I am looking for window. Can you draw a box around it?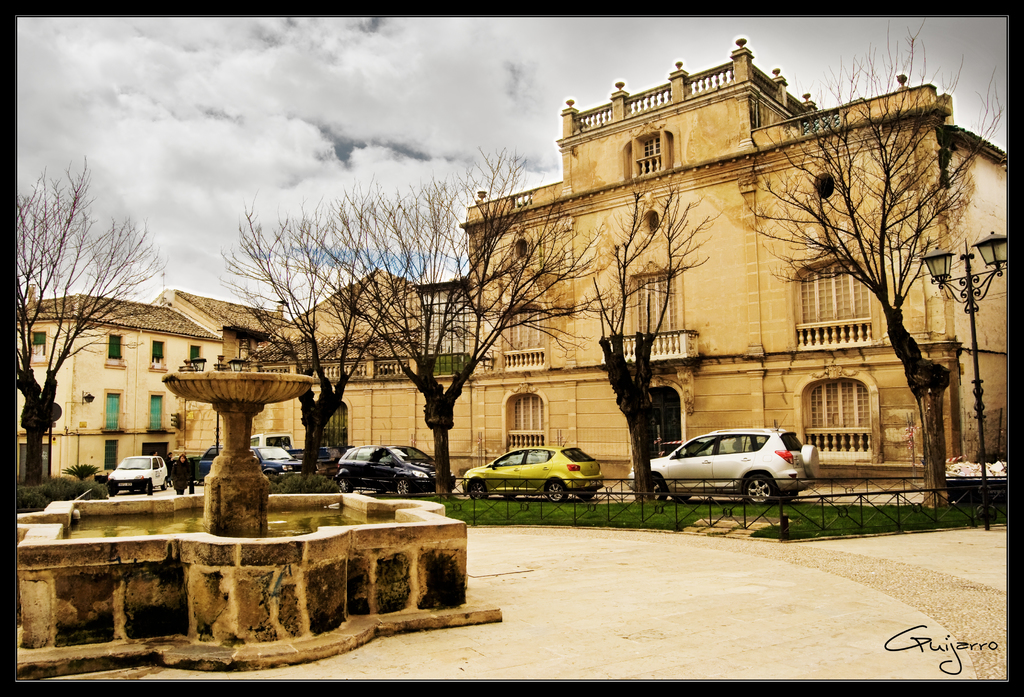
Sure, the bounding box is <box>500,300,550,367</box>.
